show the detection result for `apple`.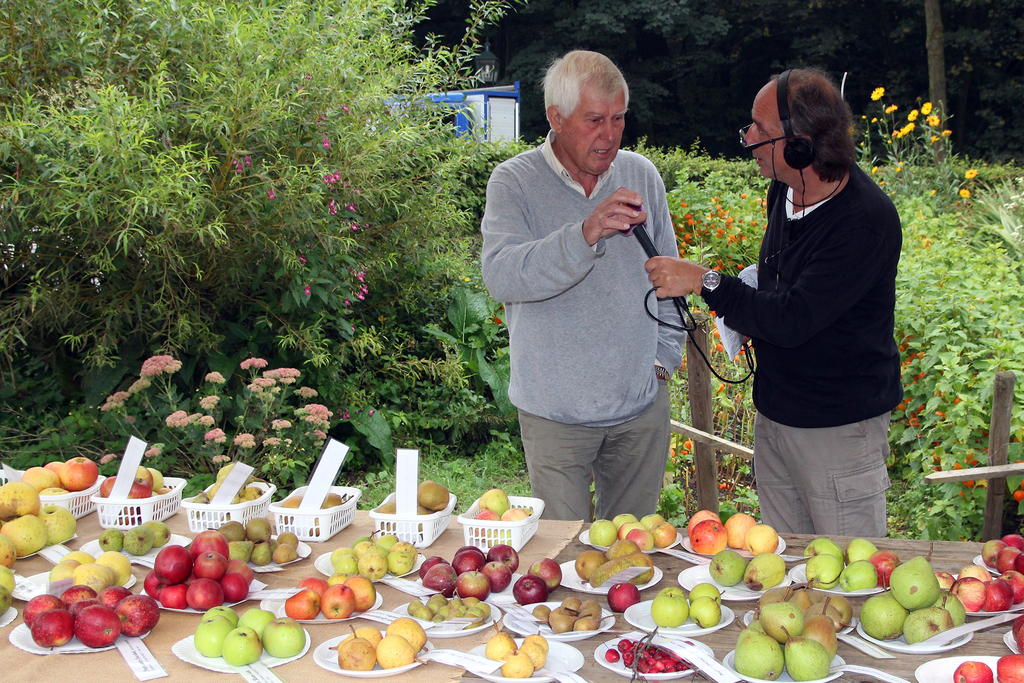
689, 509, 723, 538.
